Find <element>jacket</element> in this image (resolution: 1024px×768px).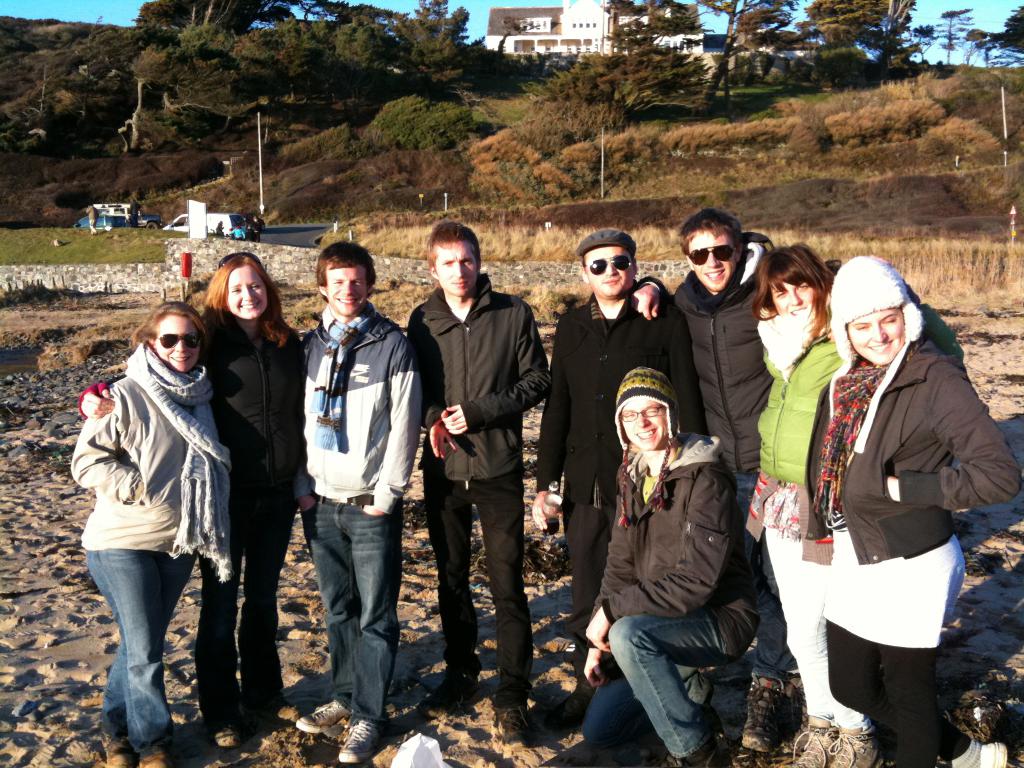
box=[582, 420, 768, 662].
